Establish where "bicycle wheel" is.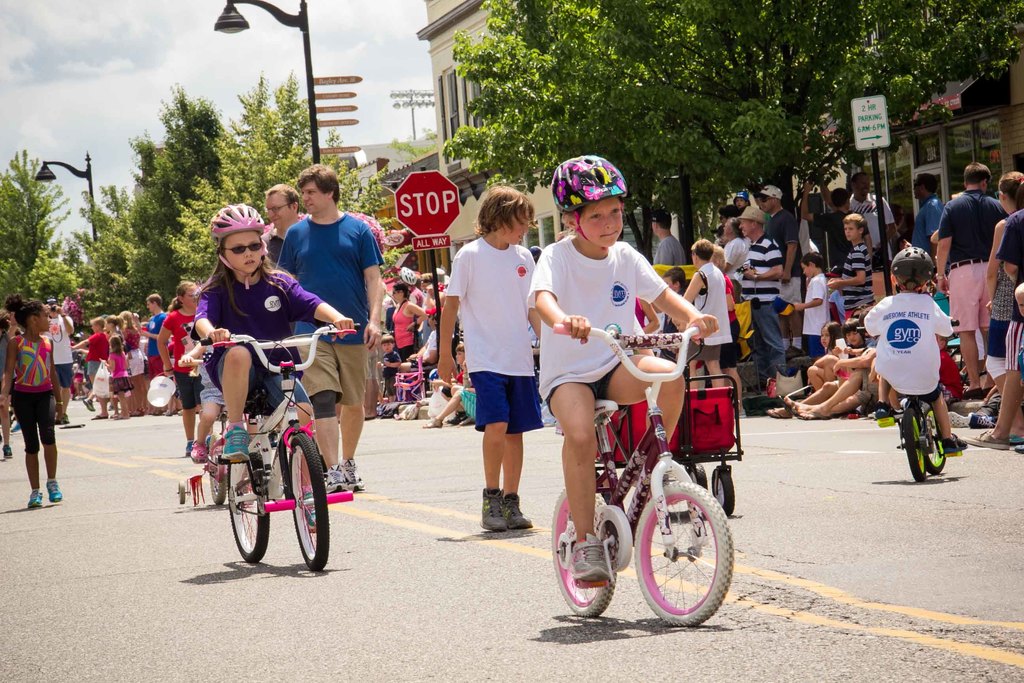
Established at crop(694, 463, 712, 499).
